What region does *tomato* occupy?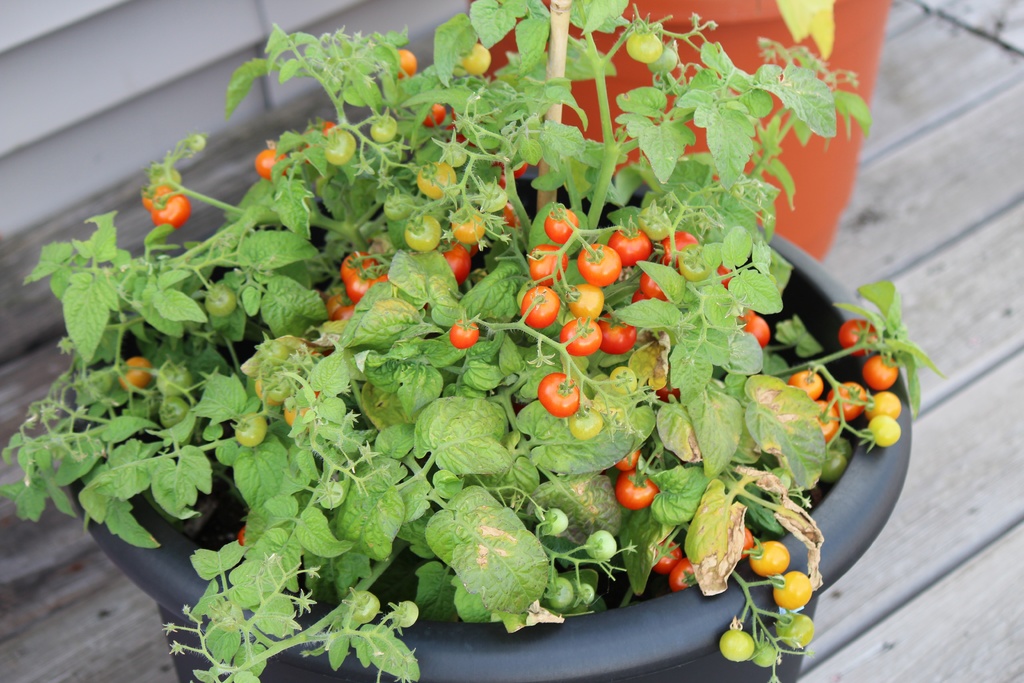
rect(771, 612, 820, 648).
